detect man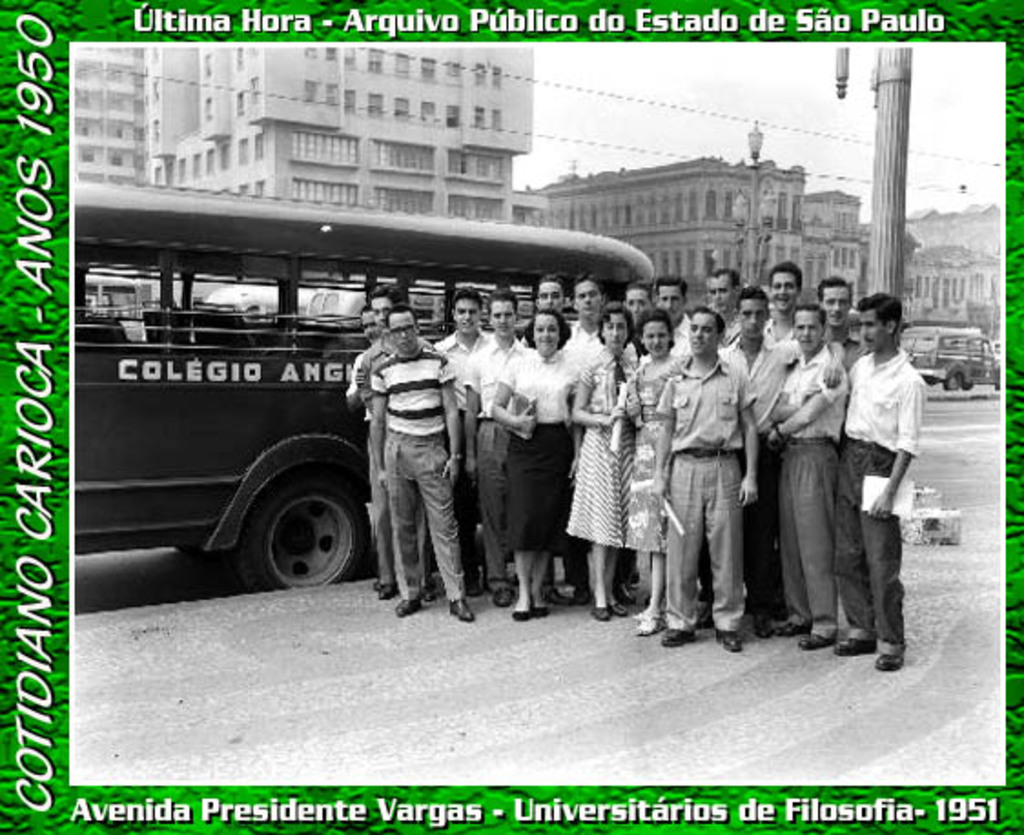
x1=370 y1=303 x2=470 y2=624
